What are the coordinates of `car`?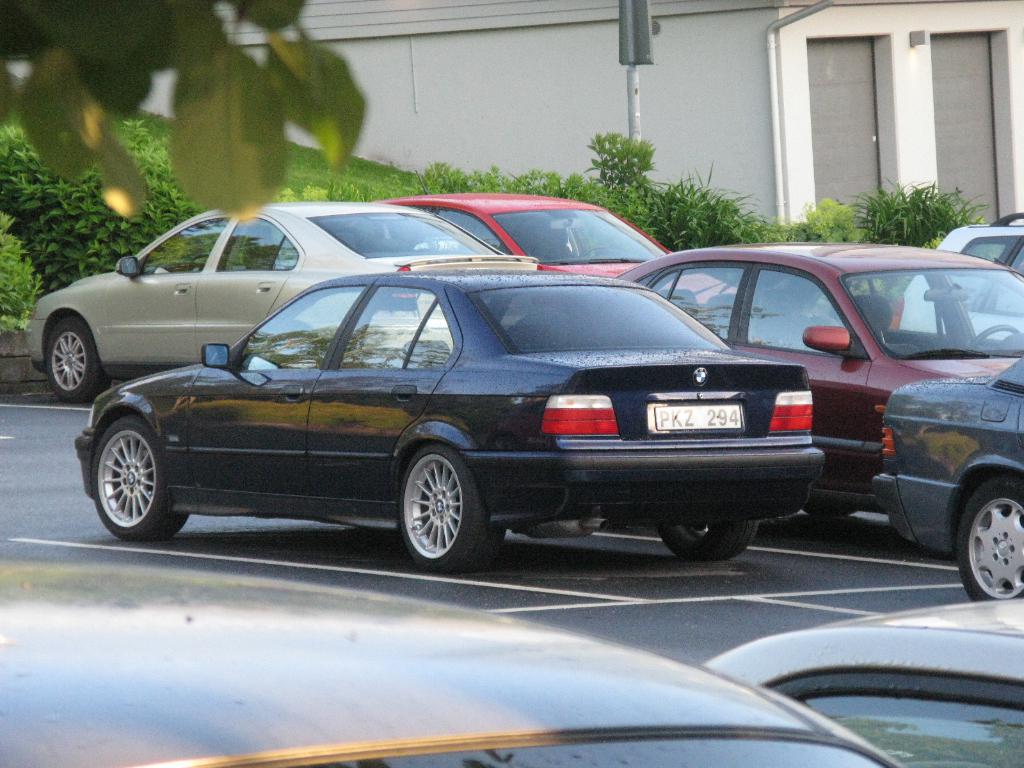
crop(707, 593, 1023, 767).
